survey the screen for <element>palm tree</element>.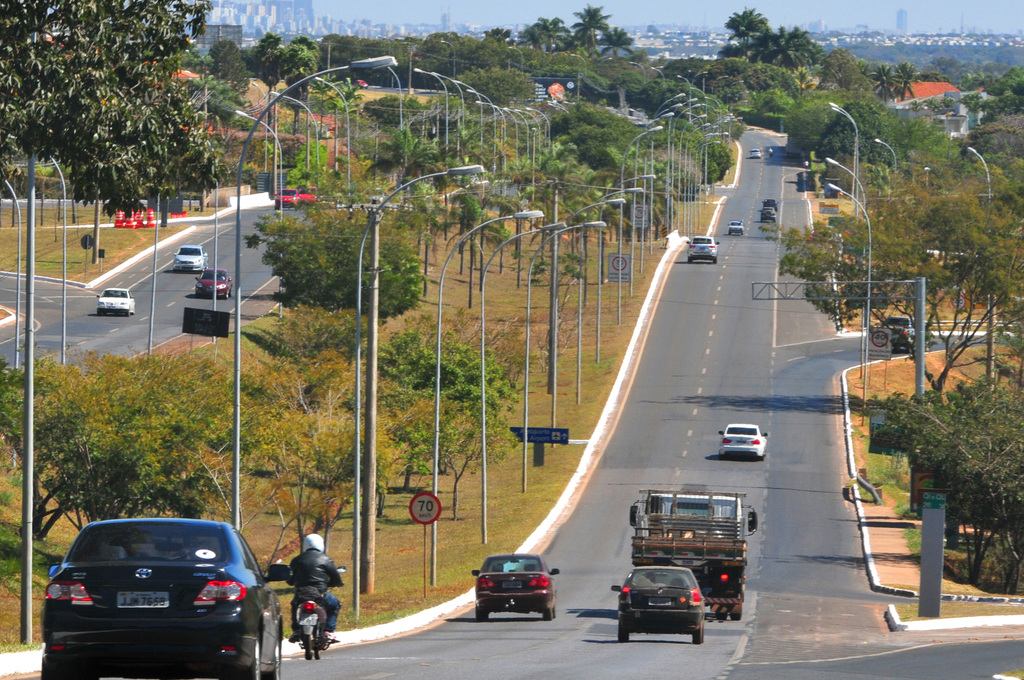
Survey found: <region>250, 35, 284, 127</region>.
